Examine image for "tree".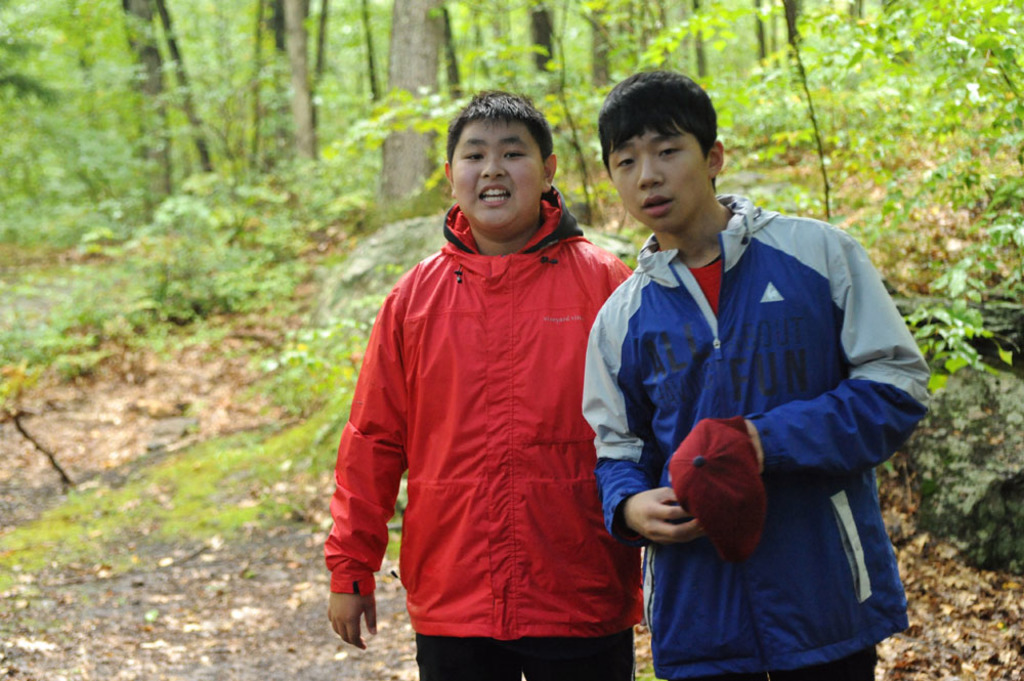
Examination result: Rect(383, 6, 442, 200).
